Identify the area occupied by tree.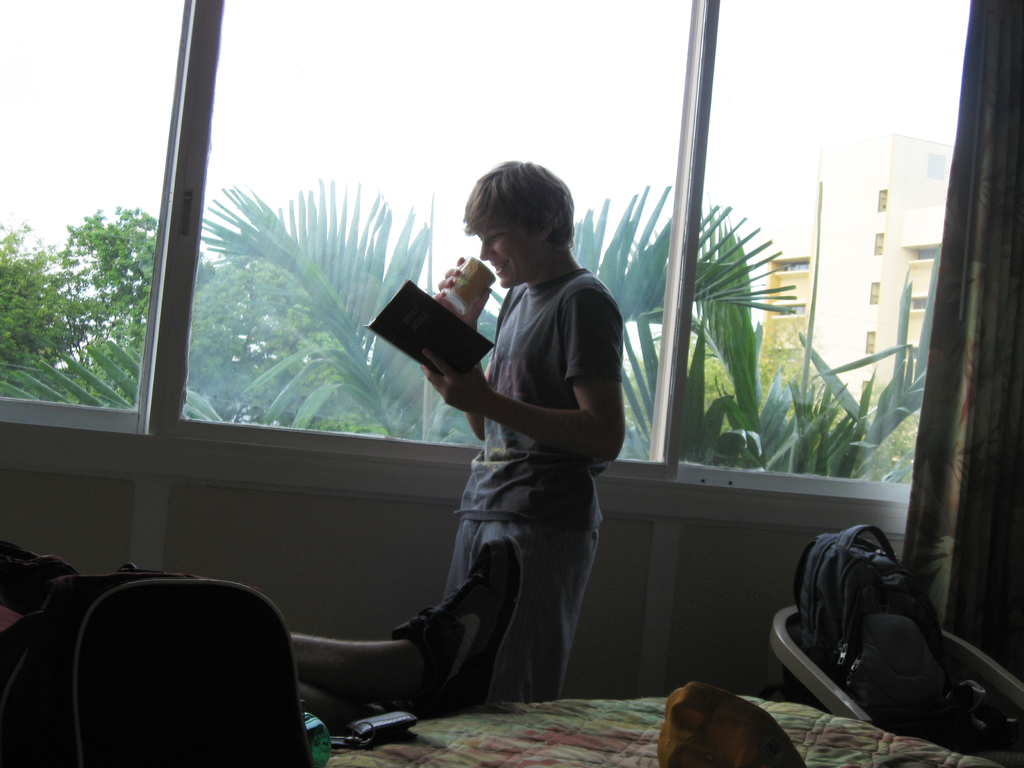
Area: <bbox>192, 191, 803, 463</bbox>.
